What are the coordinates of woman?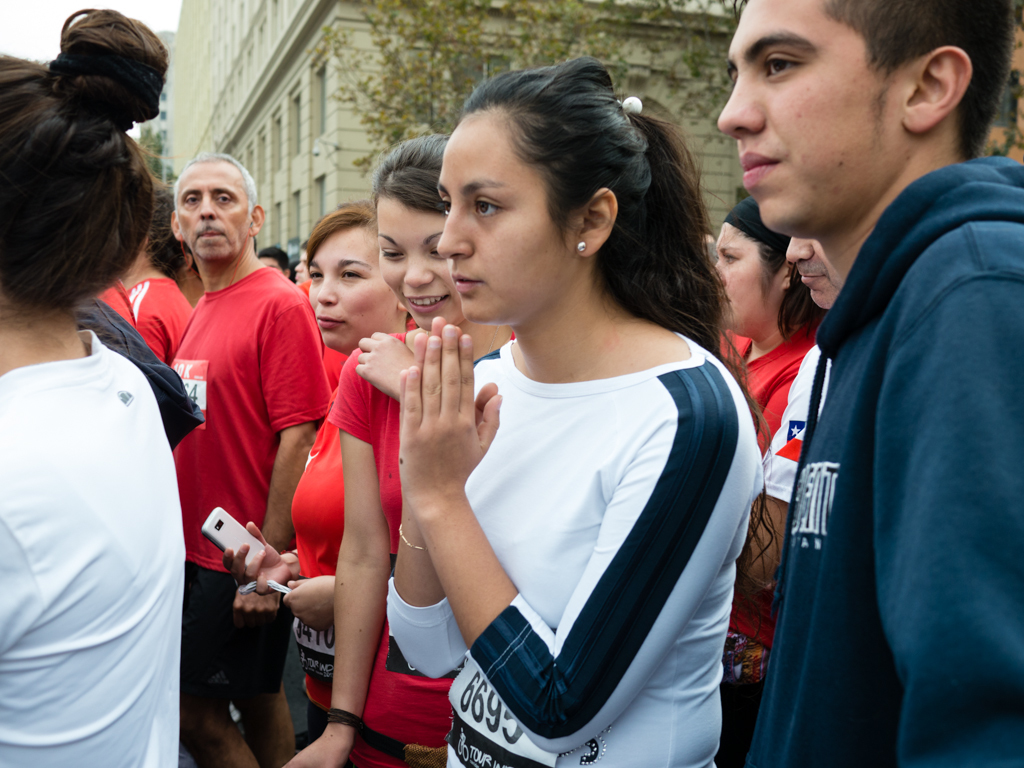
detection(217, 200, 412, 739).
